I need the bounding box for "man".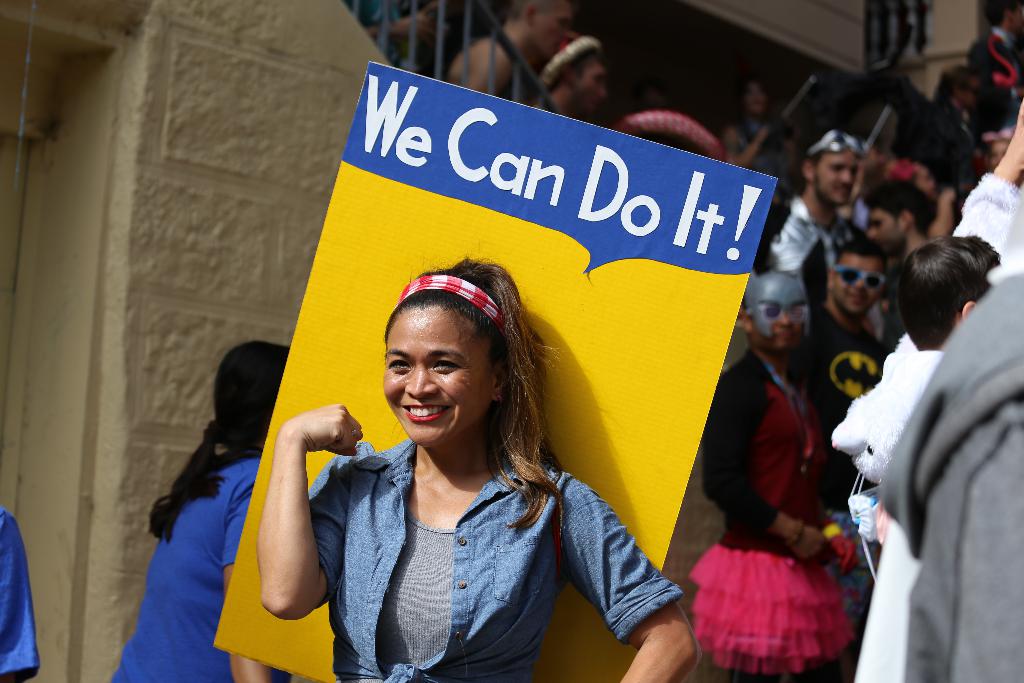
Here it is: select_region(867, 183, 937, 331).
